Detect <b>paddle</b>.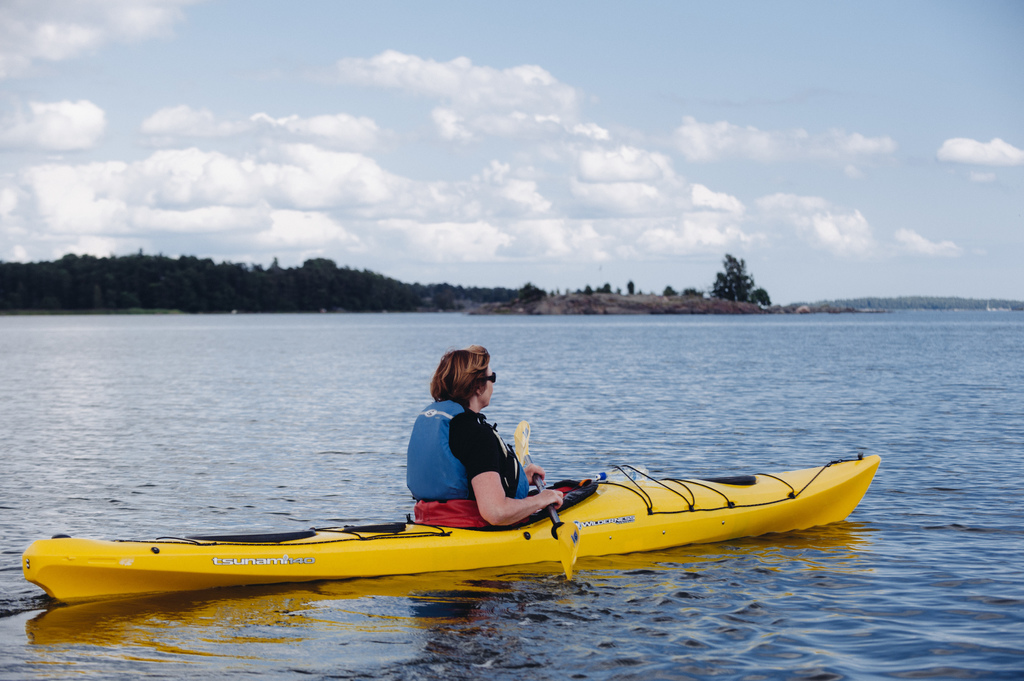
Detected at [517,422,579,581].
